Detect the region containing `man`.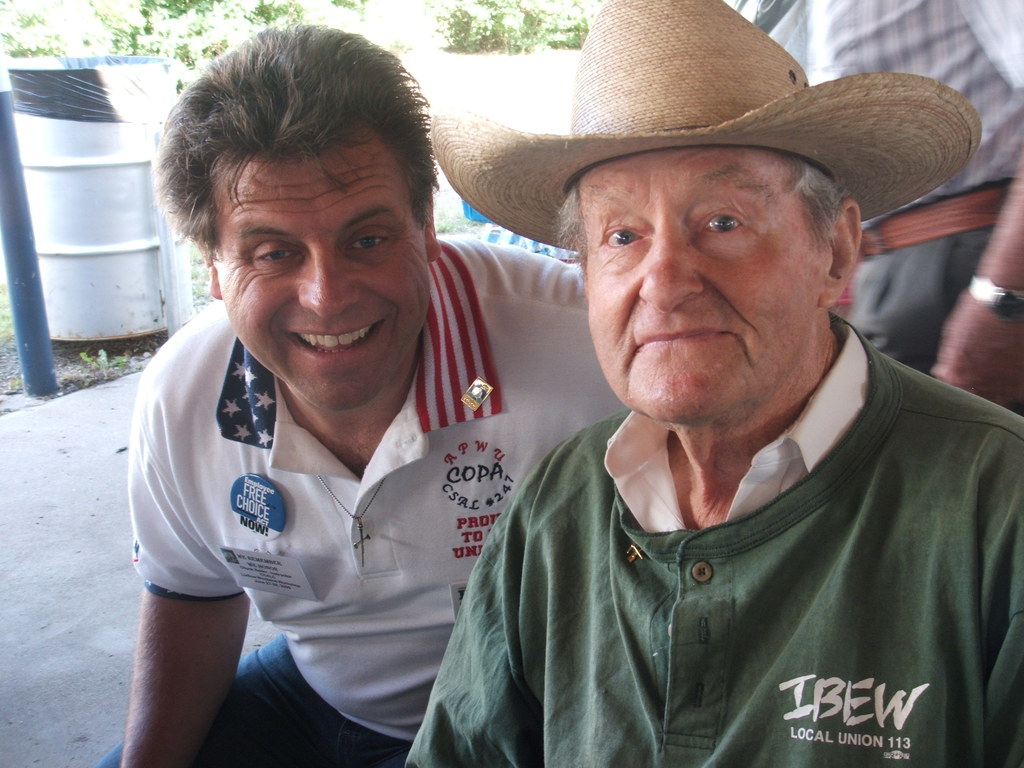
(x1=95, y1=18, x2=626, y2=767).
